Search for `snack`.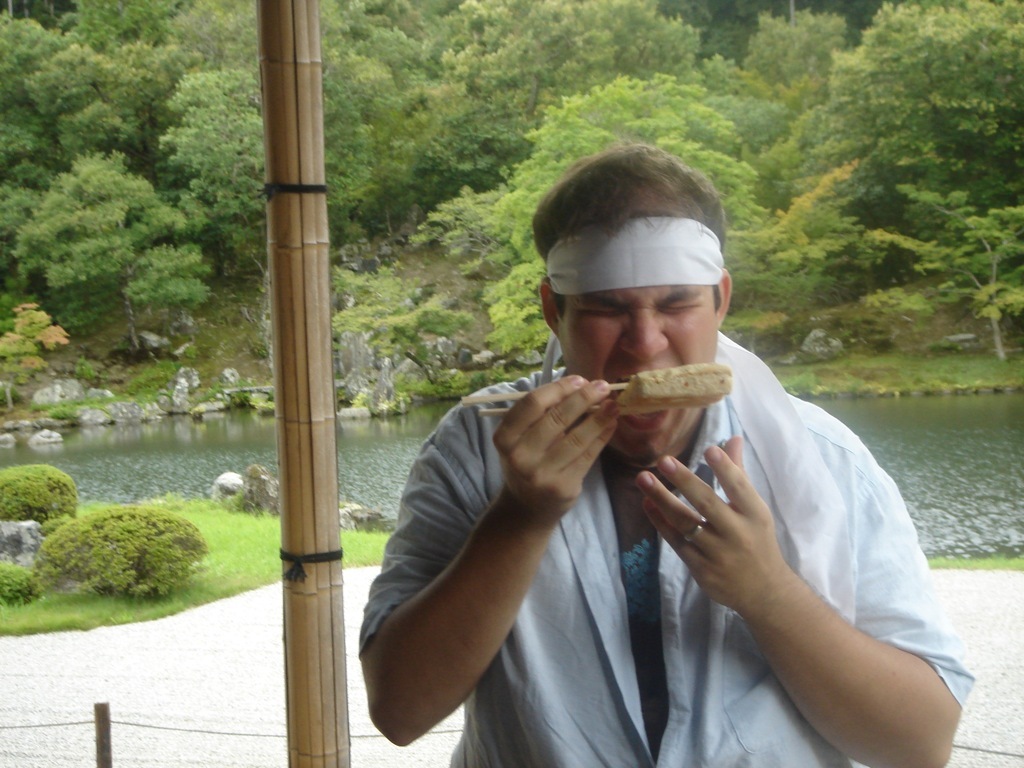
Found at bbox=(612, 360, 734, 410).
